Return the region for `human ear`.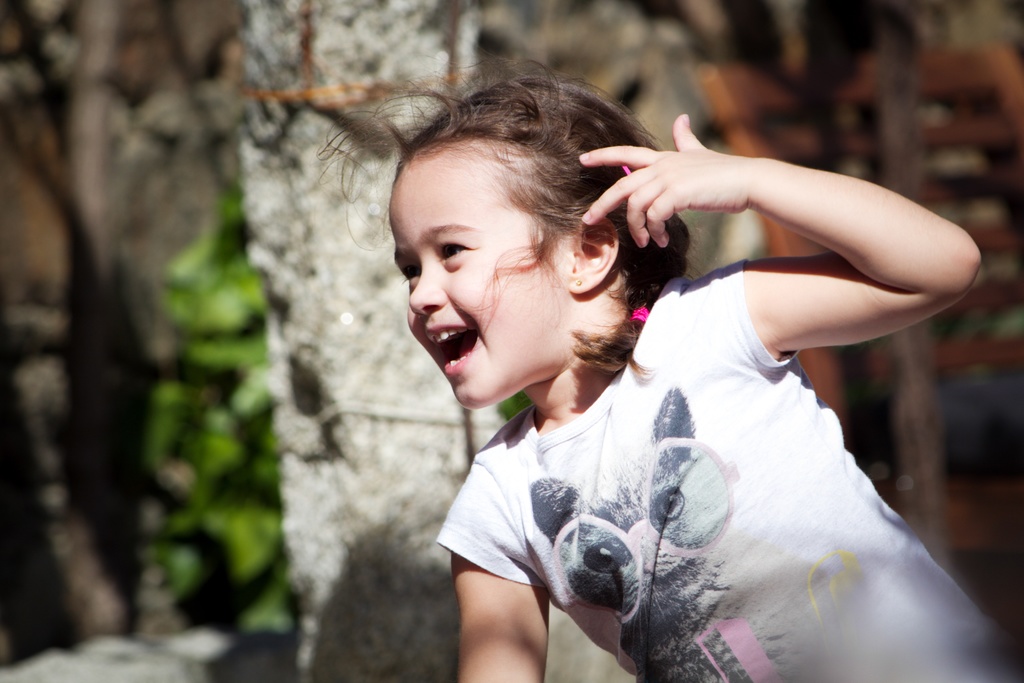
bbox(573, 218, 617, 290).
